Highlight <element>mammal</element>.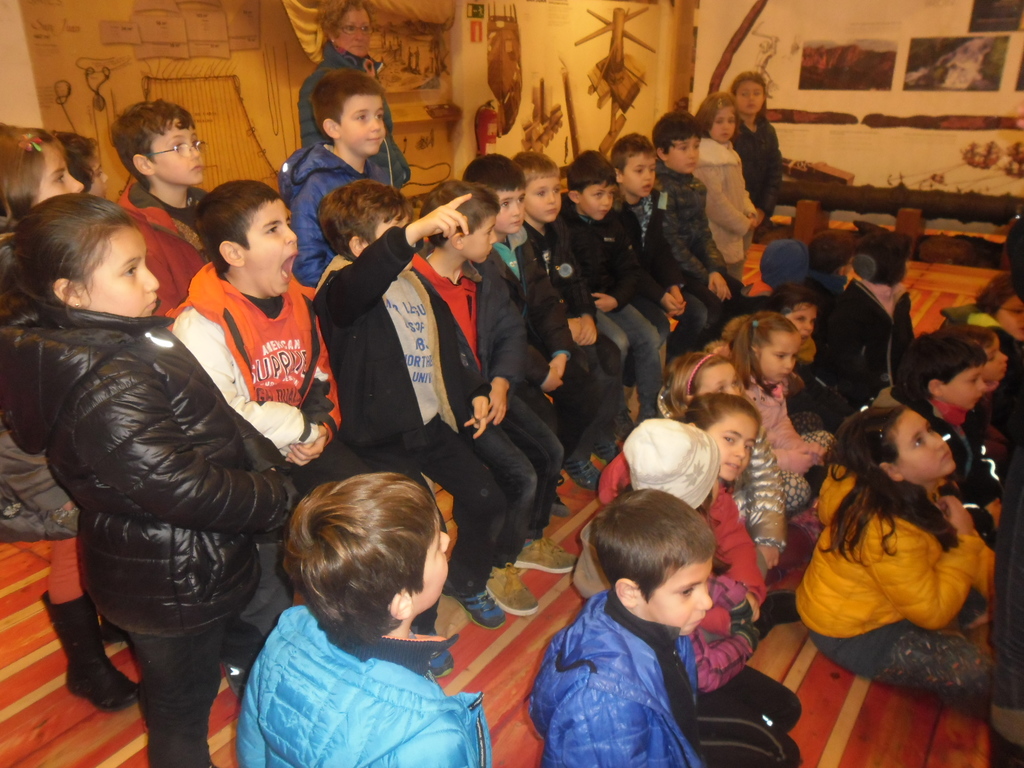
Highlighted region: (804,223,858,289).
